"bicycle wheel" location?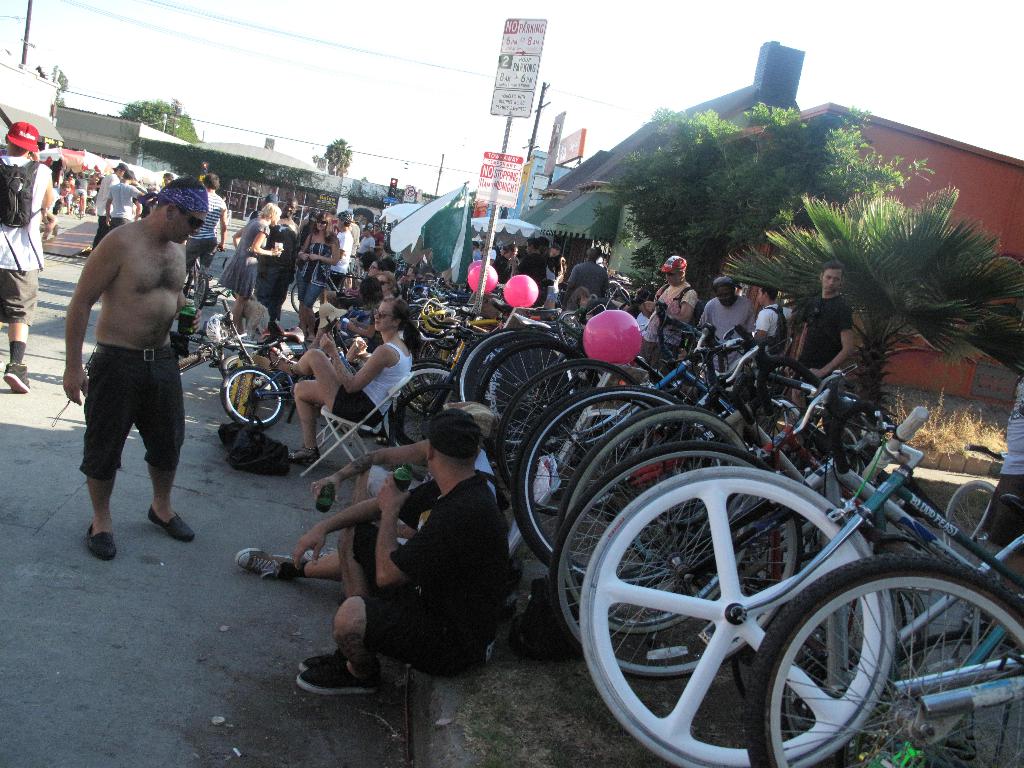
box(184, 283, 219, 309)
